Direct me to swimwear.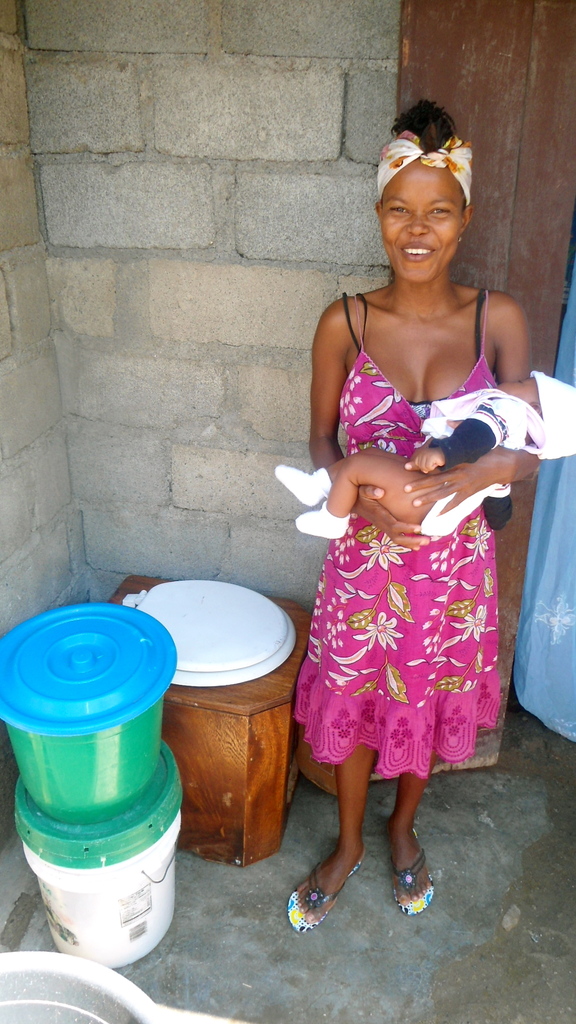
Direction: box(336, 290, 483, 422).
